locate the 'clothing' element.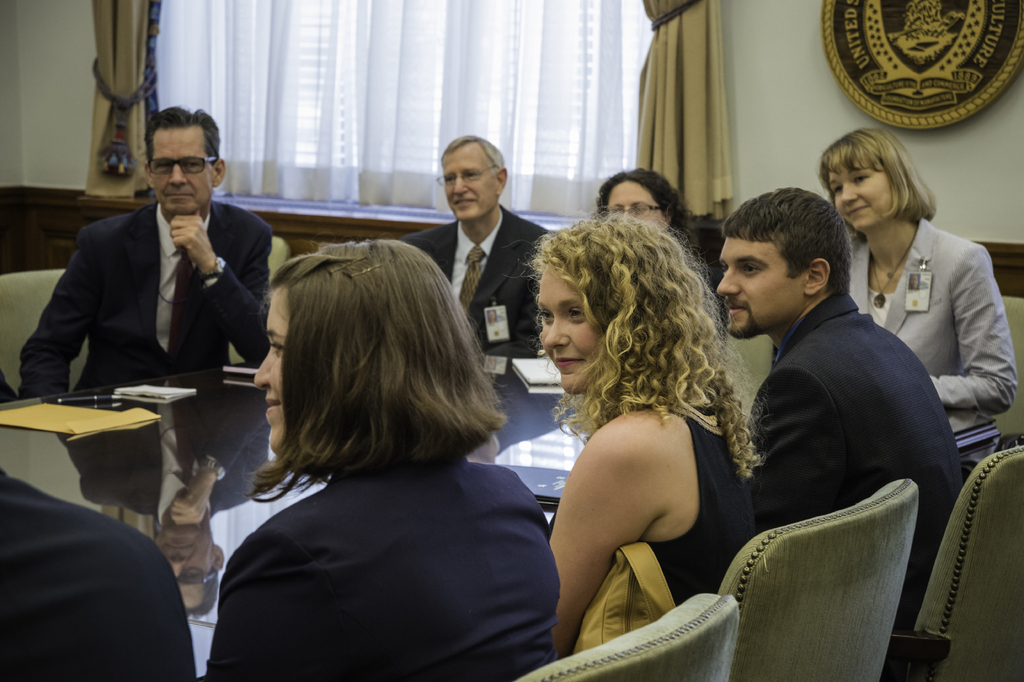
Element bbox: BBox(853, 217, 1018, 438).
